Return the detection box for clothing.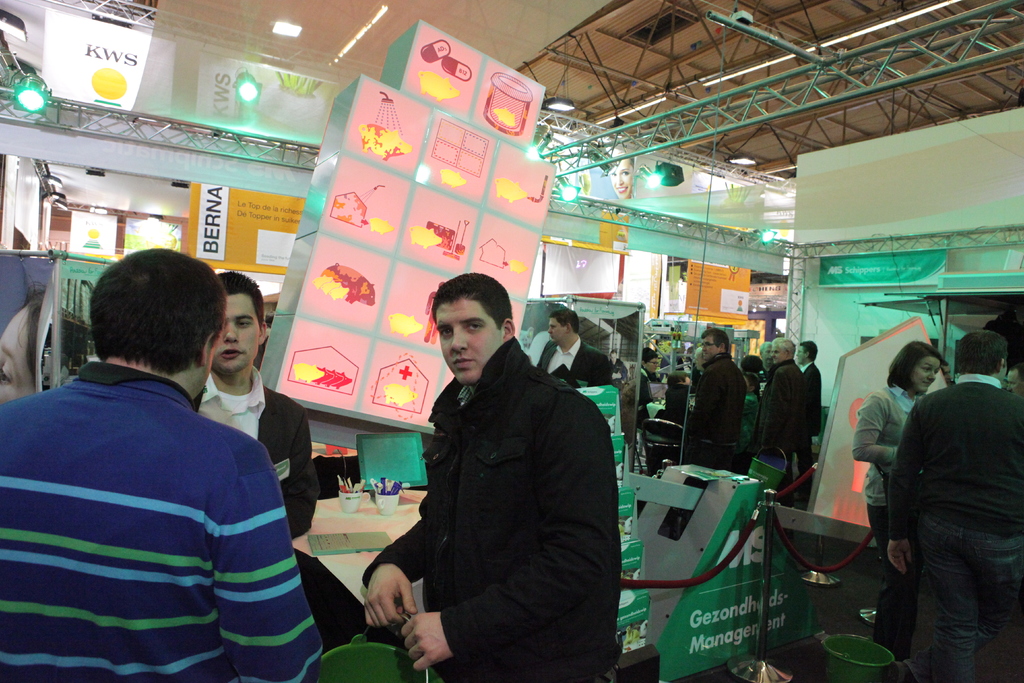
{"left": 659, "top": 357, "right": 685, "bottom": 375}.
